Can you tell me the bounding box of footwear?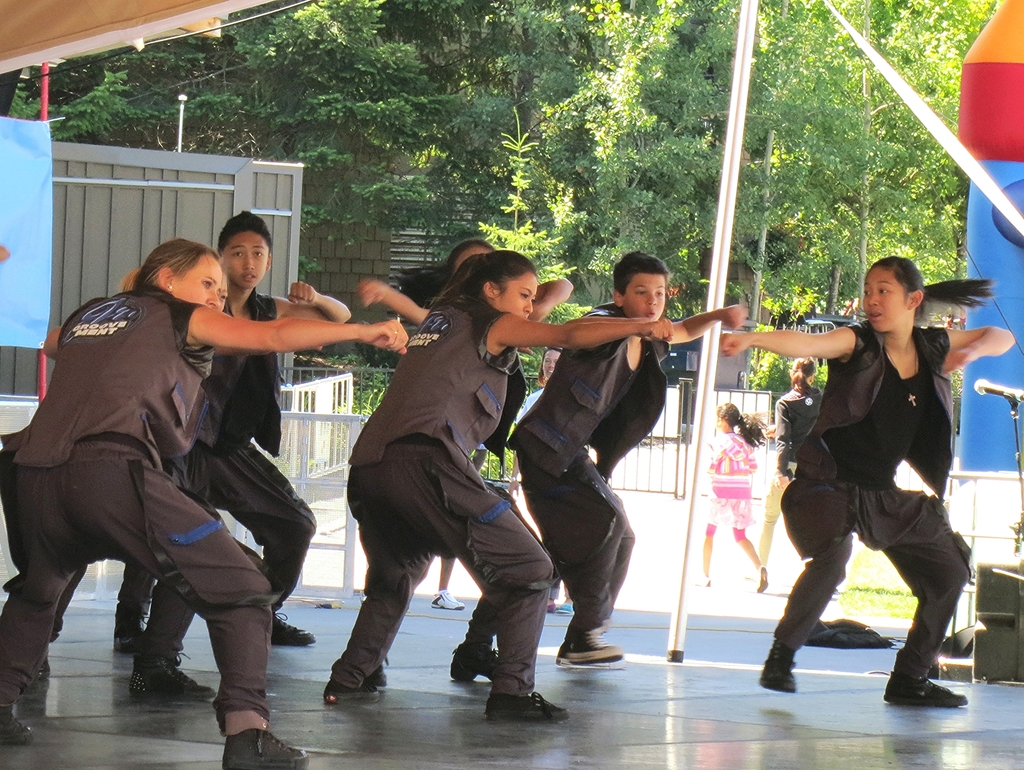
x1=552 y1=628 x2=625 y2=669.
